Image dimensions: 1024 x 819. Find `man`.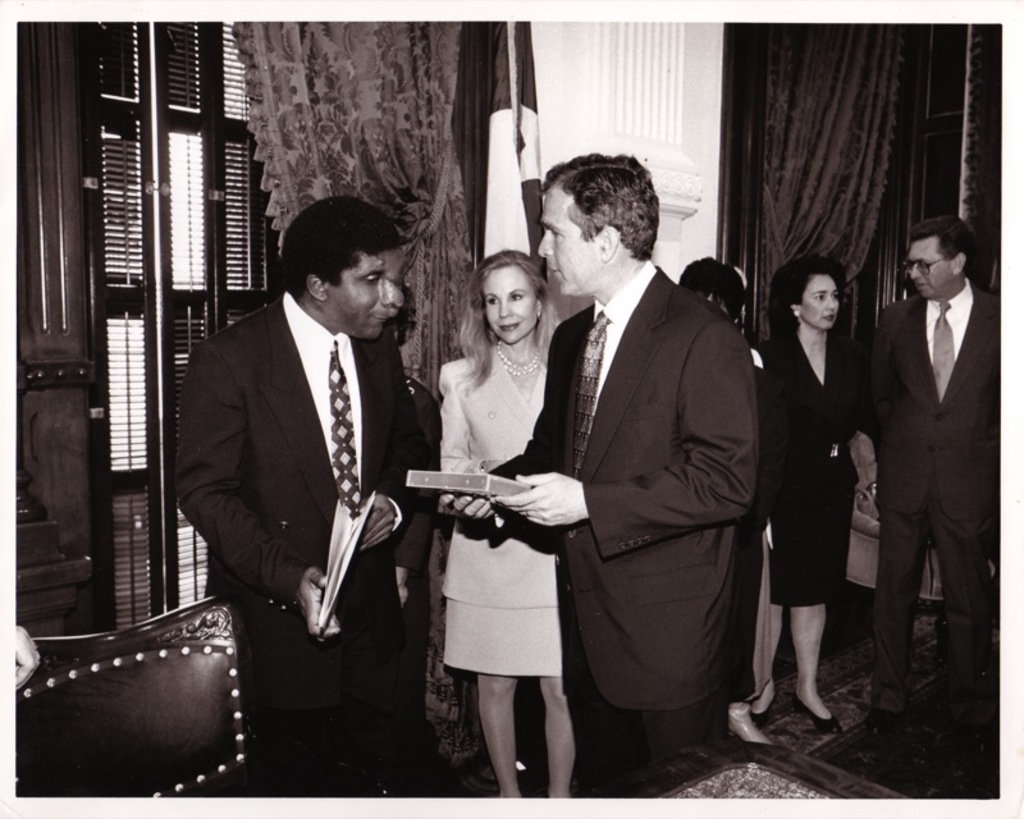
BBox(431, 150, 760, 813).
